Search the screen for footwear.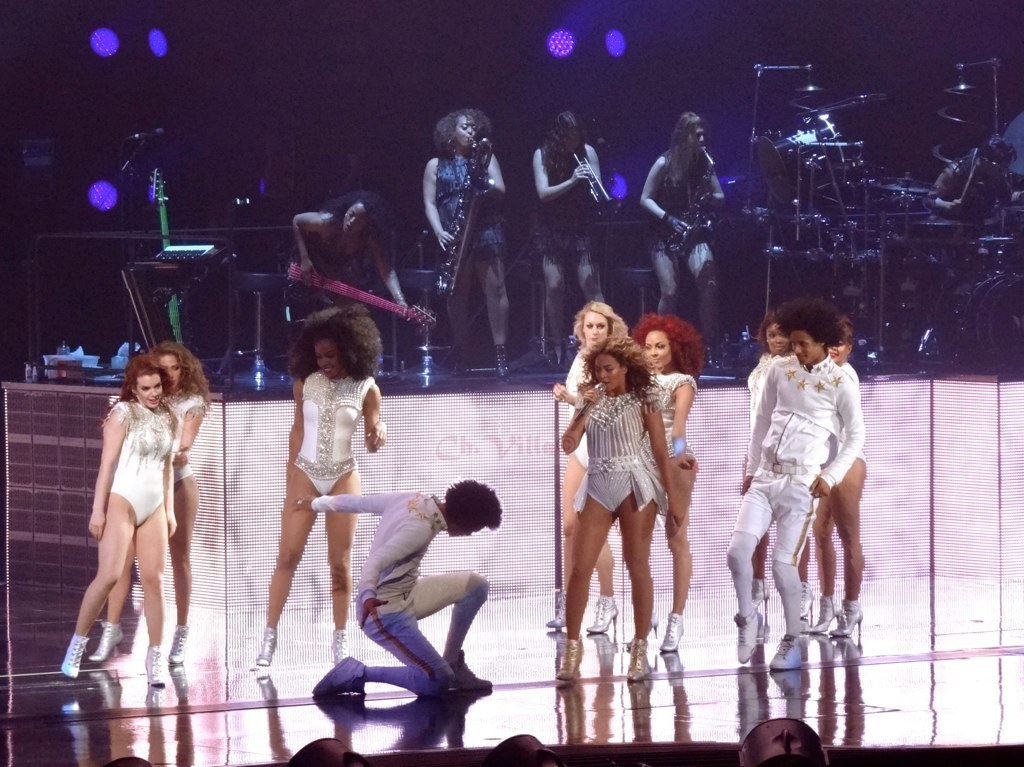
Found at [451, 341, 472, 376].
